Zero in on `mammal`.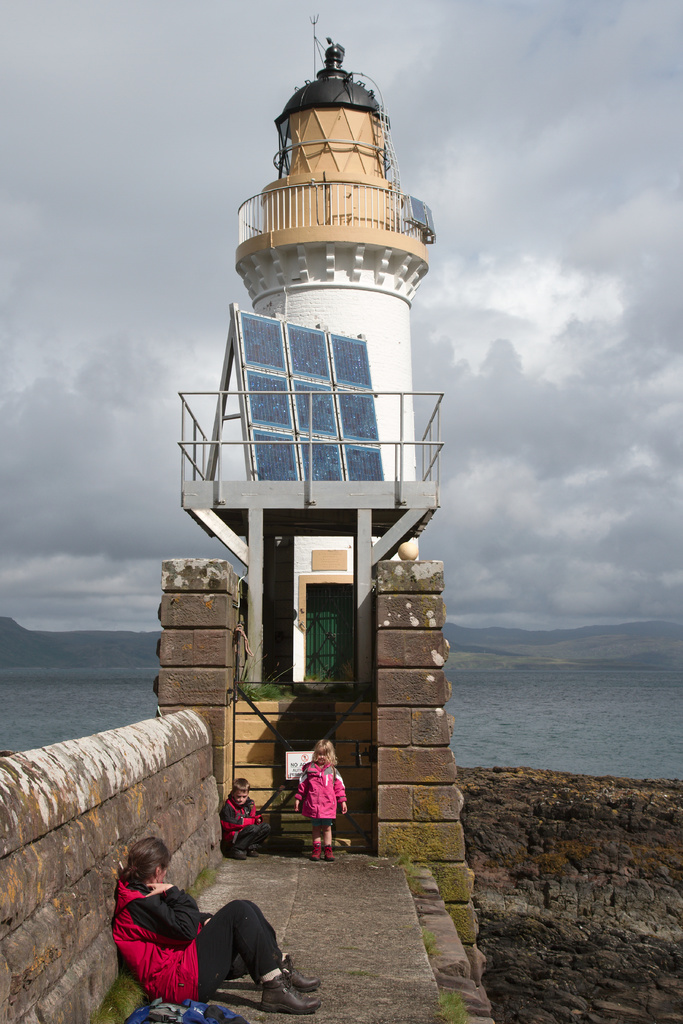
Zeroed in: l=218, t=774, r=267, b=860.
